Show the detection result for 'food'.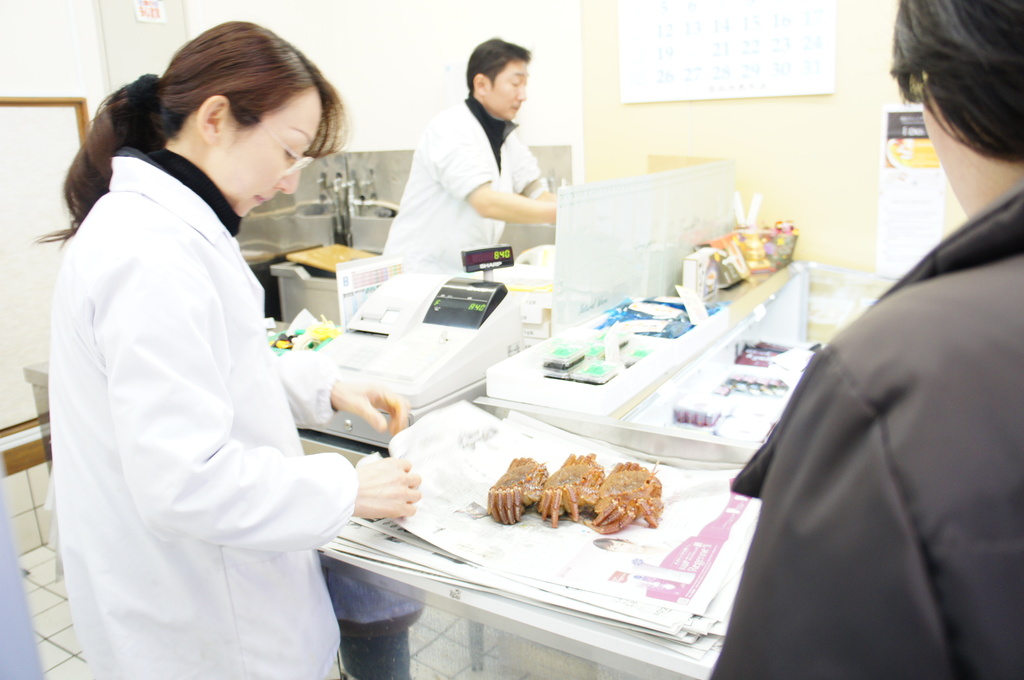
<region>457, 451, 675, 545</region>.
